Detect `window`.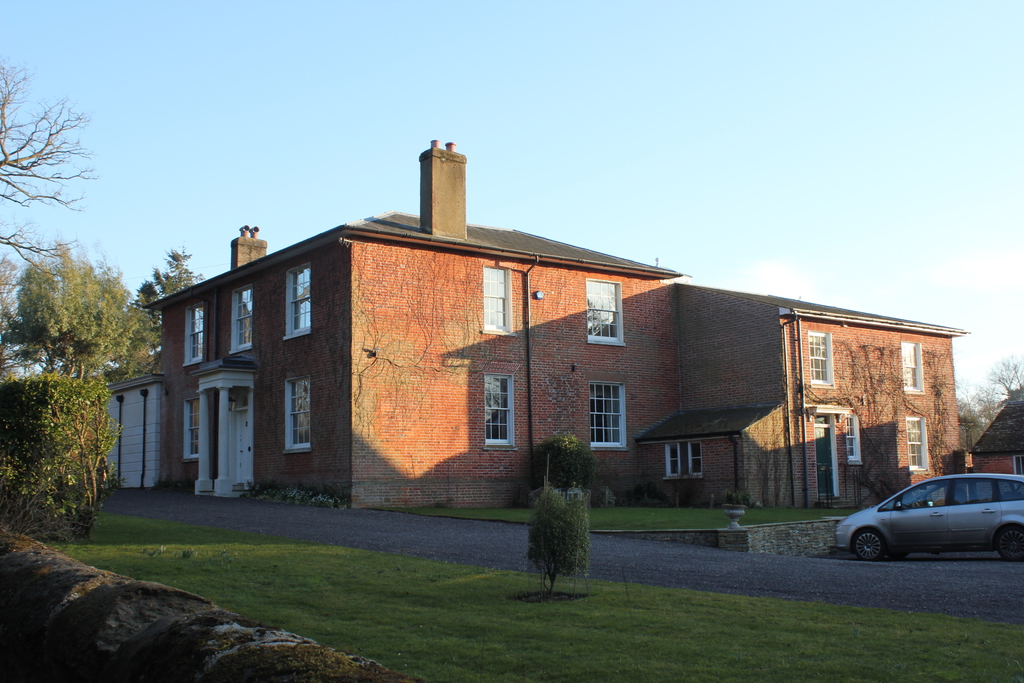
Detected at box(586, 277, 624, 343).
